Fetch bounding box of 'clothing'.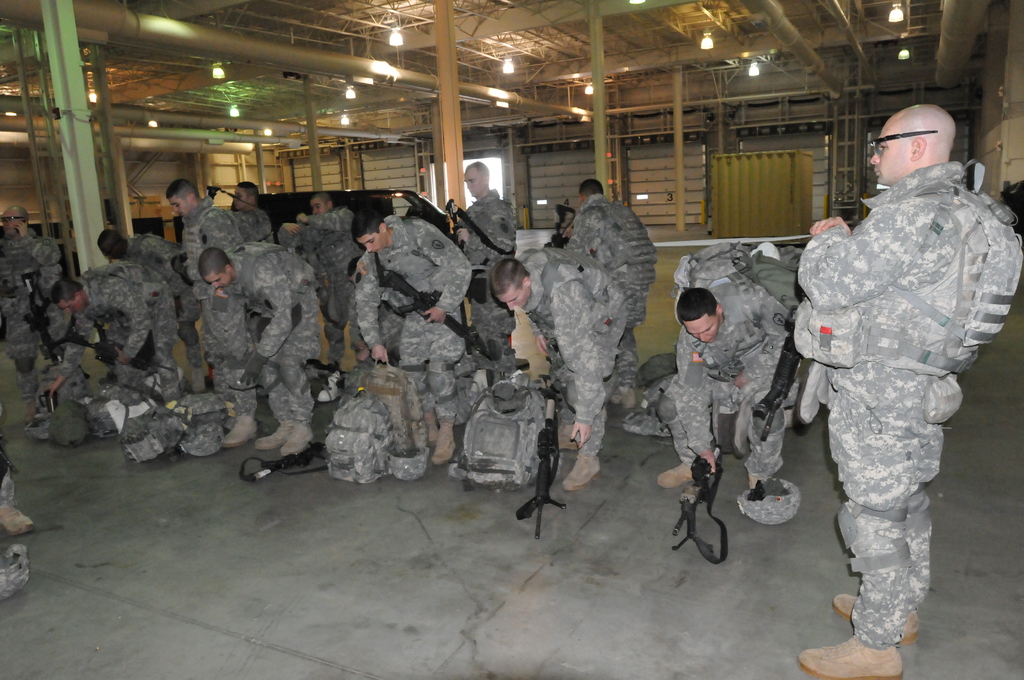
Bbox: 276/202/367/360.
